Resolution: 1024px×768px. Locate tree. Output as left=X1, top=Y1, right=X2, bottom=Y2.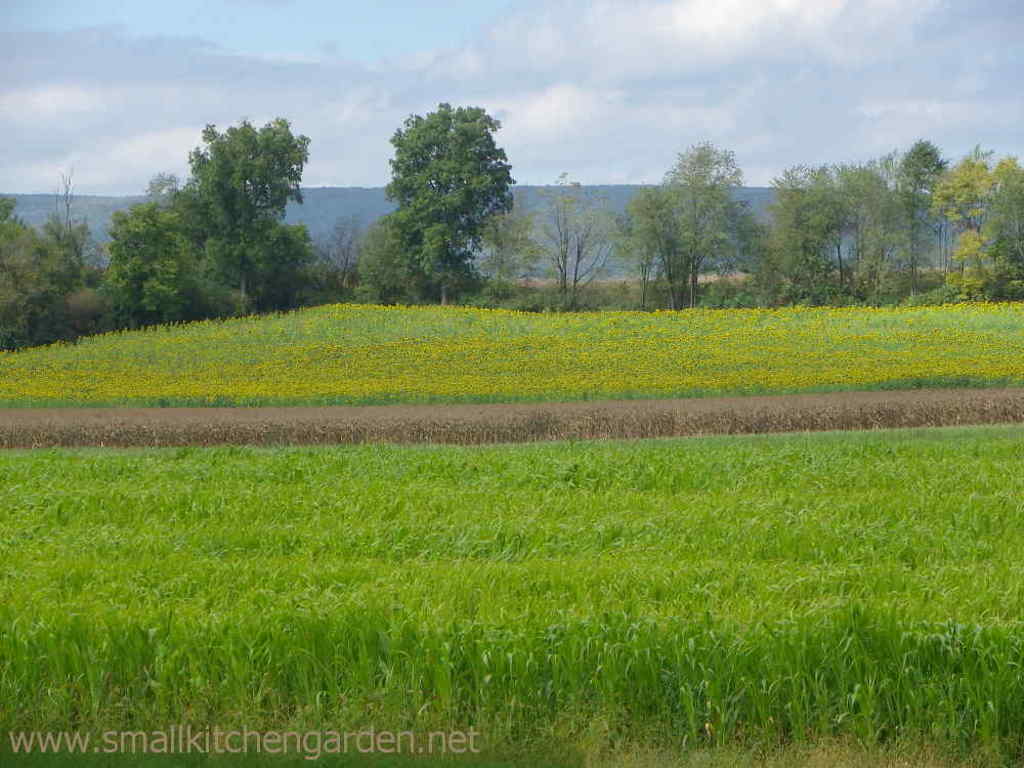
left=508, top=167, right=622, bottom=317.
